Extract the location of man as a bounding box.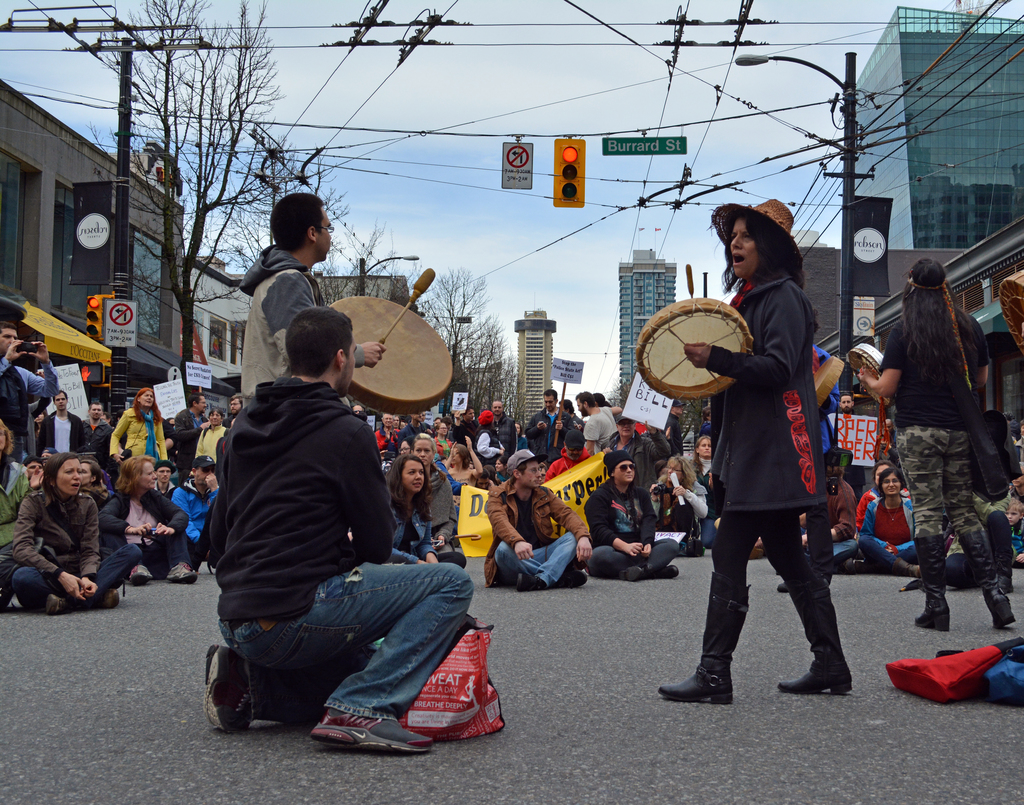
573, 390, 620, 450.
